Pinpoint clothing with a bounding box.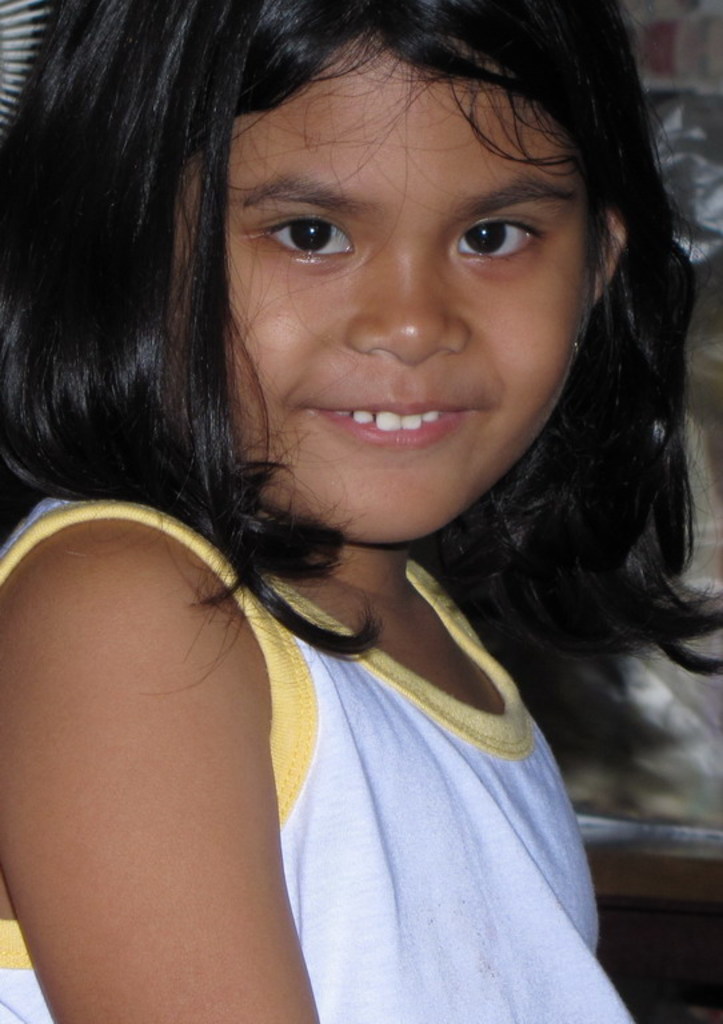
region(24, 345, 668, 997).
